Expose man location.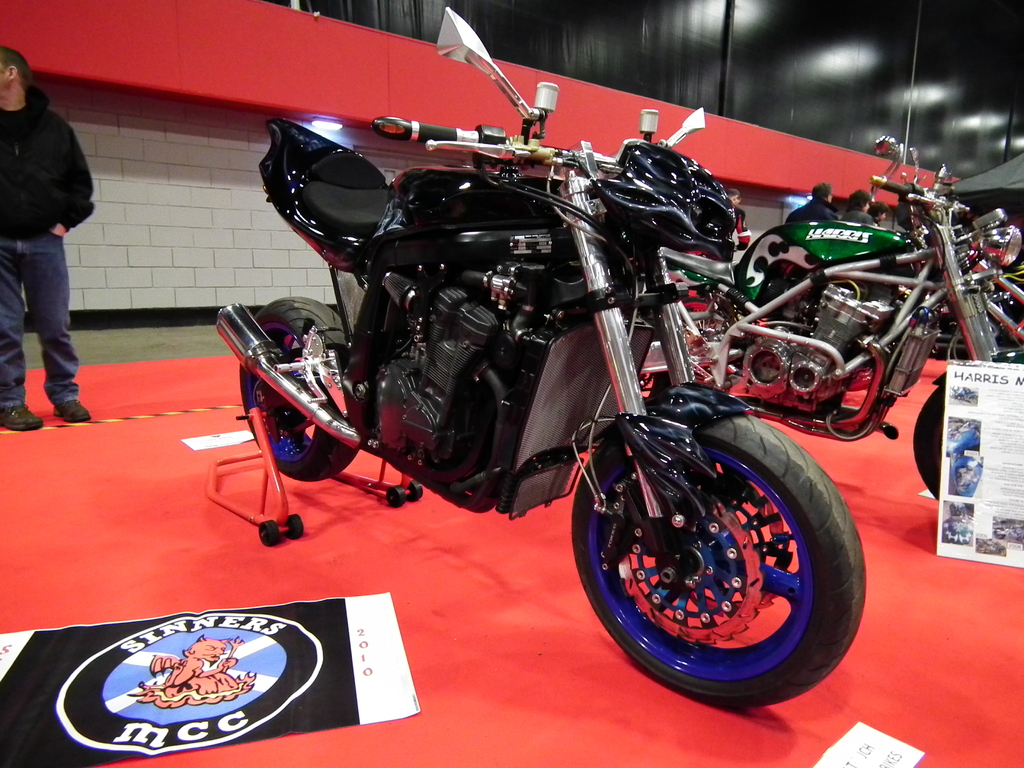
Exposed at {"left": 796, "top": 184, "right": 838, "bottom": 223}.
